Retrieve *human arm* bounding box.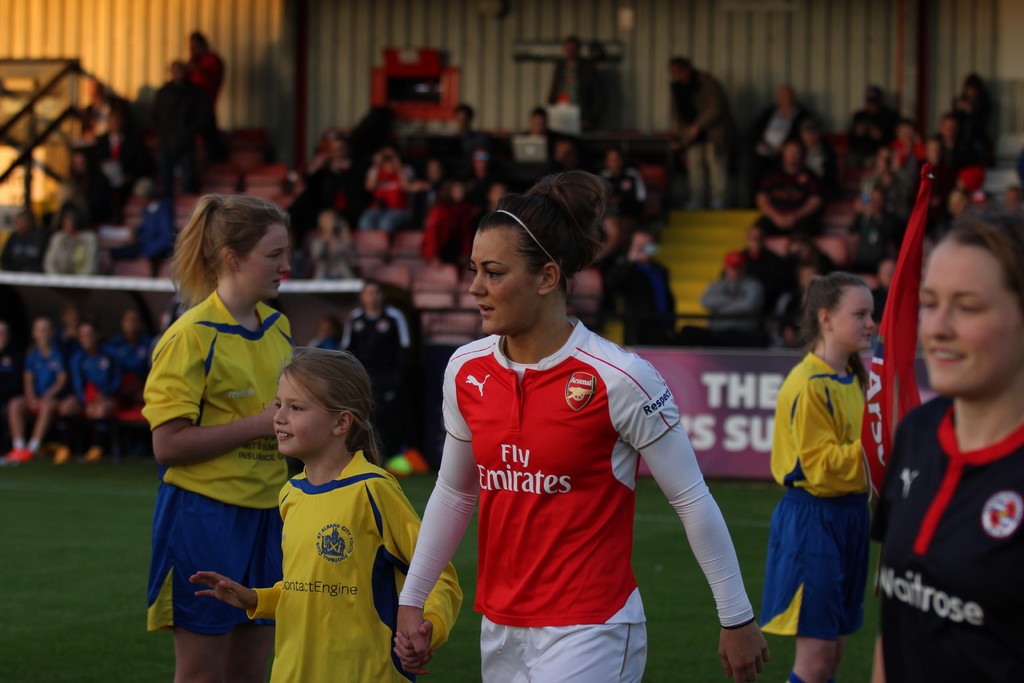
Bounding box: left=796, top=372, right=906, bottom=497.
